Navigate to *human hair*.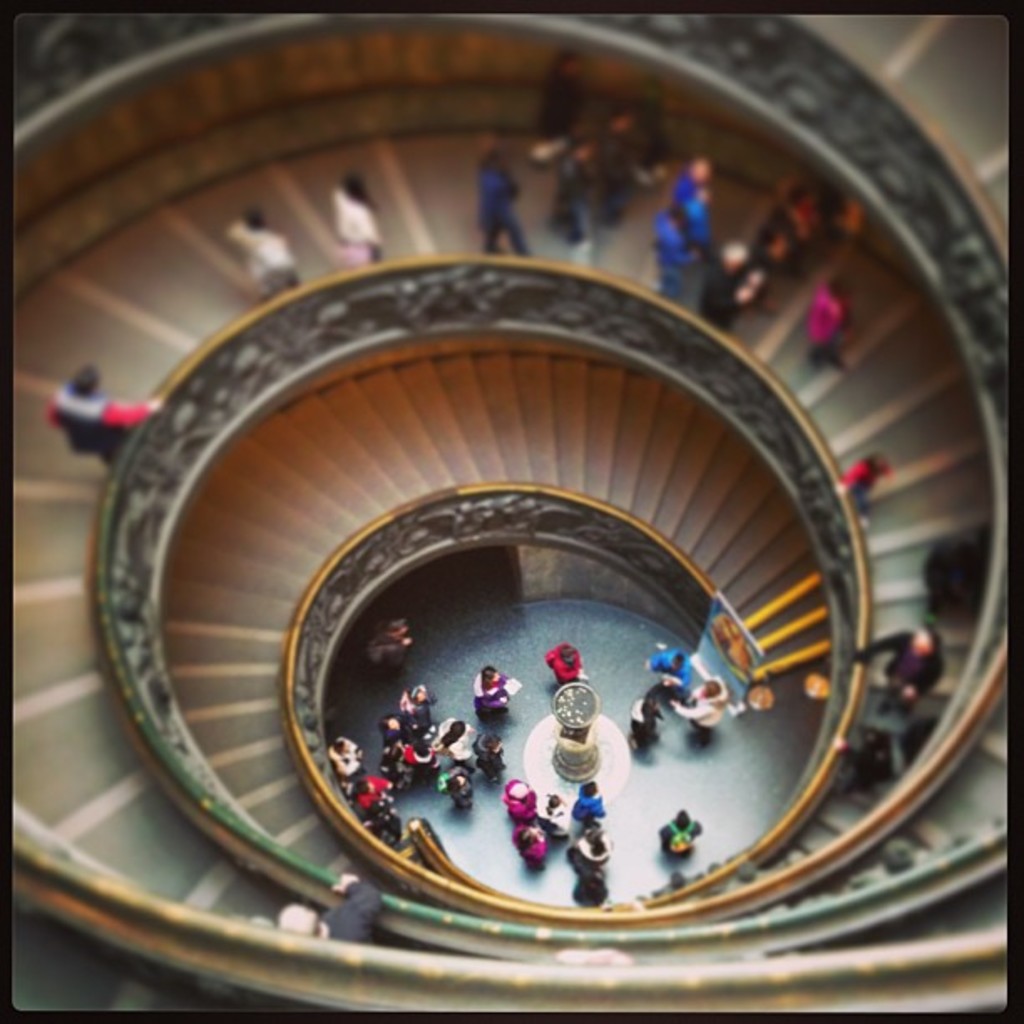
Navigation target: region(482, 664, 495, 693).
